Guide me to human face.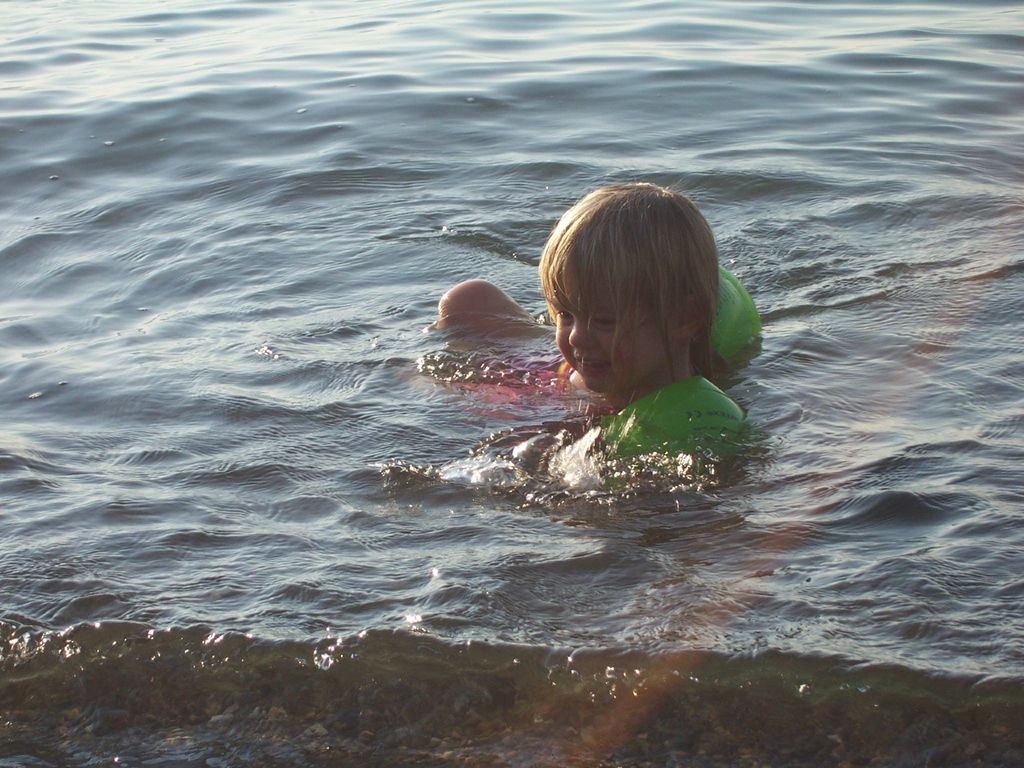
Guidance: rect(551, 254, 669, 389).
